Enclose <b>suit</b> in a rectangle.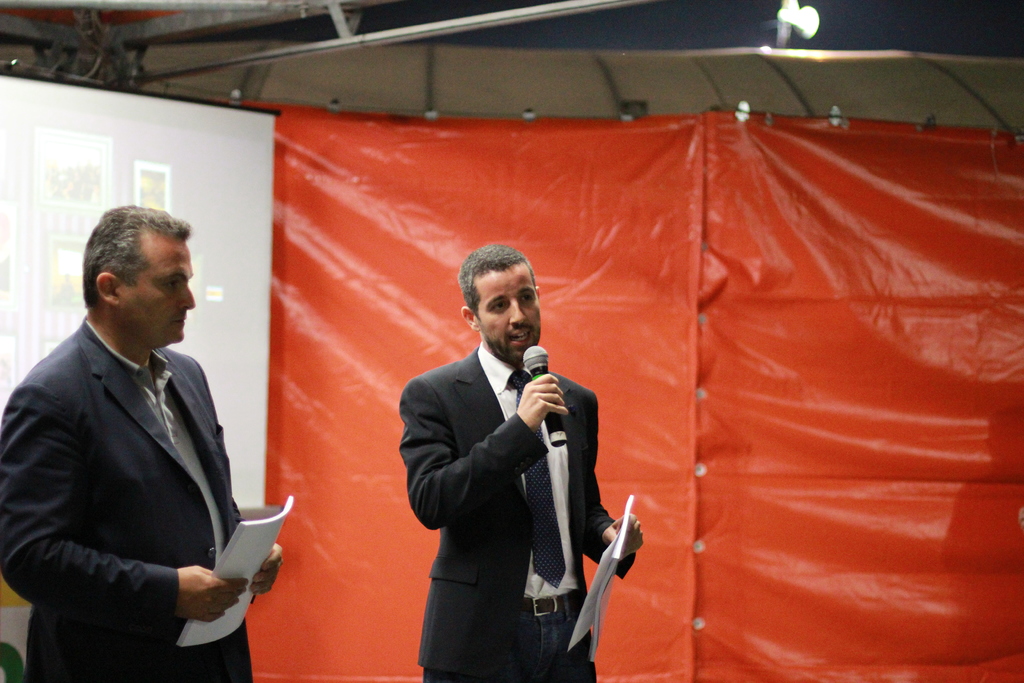
box(0, 316, 254, 682).
